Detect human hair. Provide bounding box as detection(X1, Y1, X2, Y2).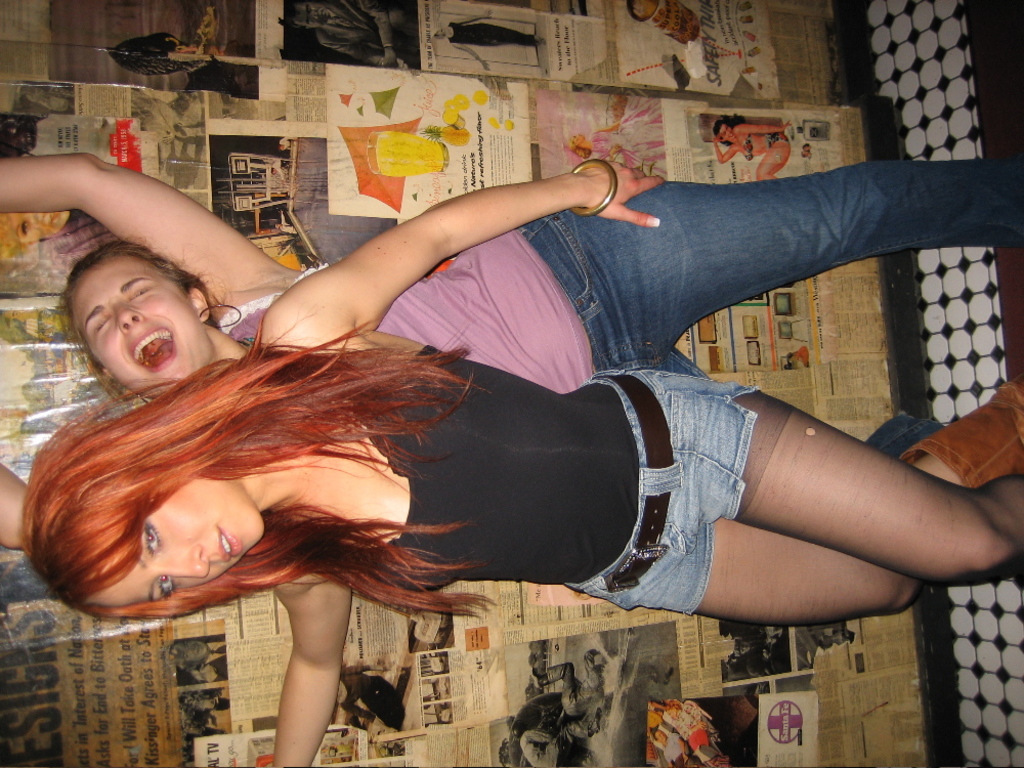
detection(716, 116, 741, 138).
